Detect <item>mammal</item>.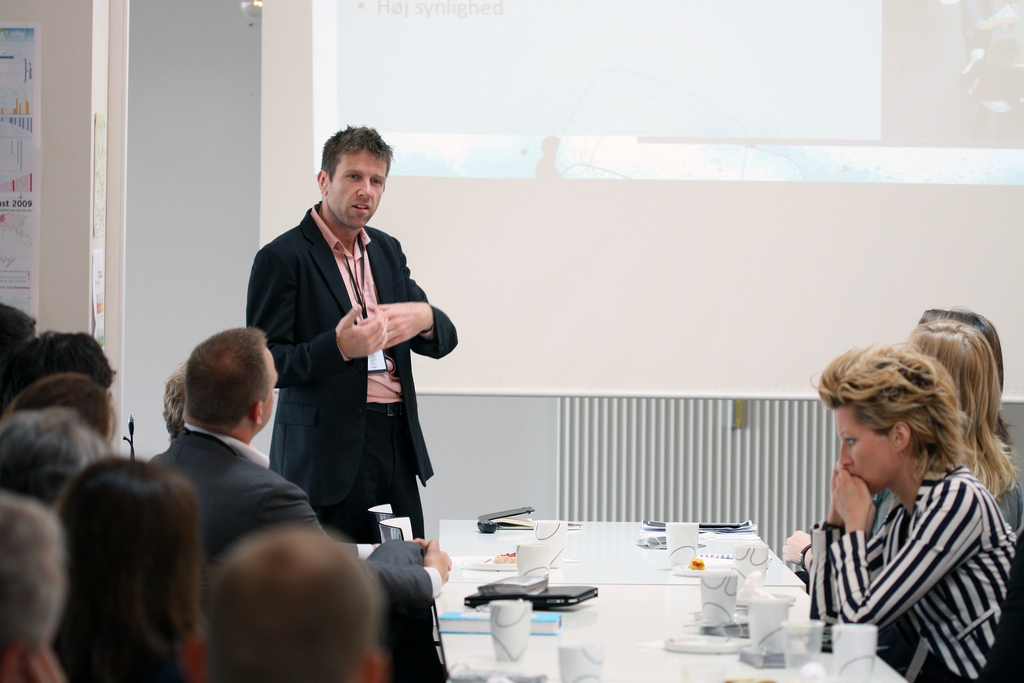
Detected at [left=246, top=126, right=458, bottom=543].
